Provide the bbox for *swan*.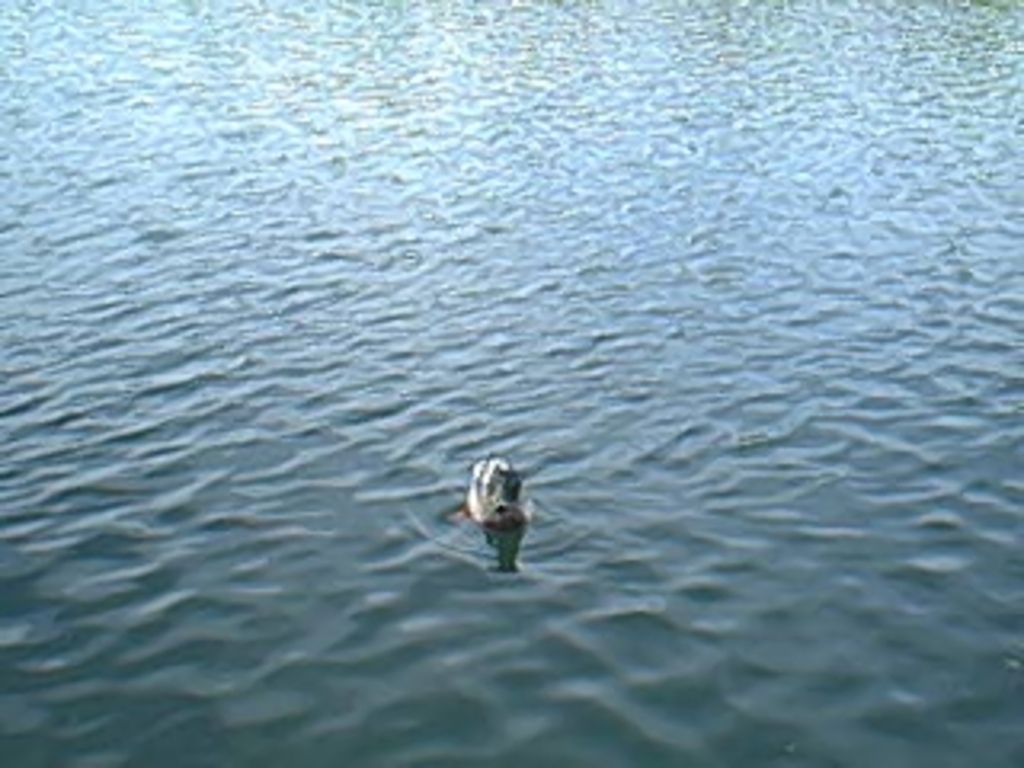
[448, 448, 541, 554].
